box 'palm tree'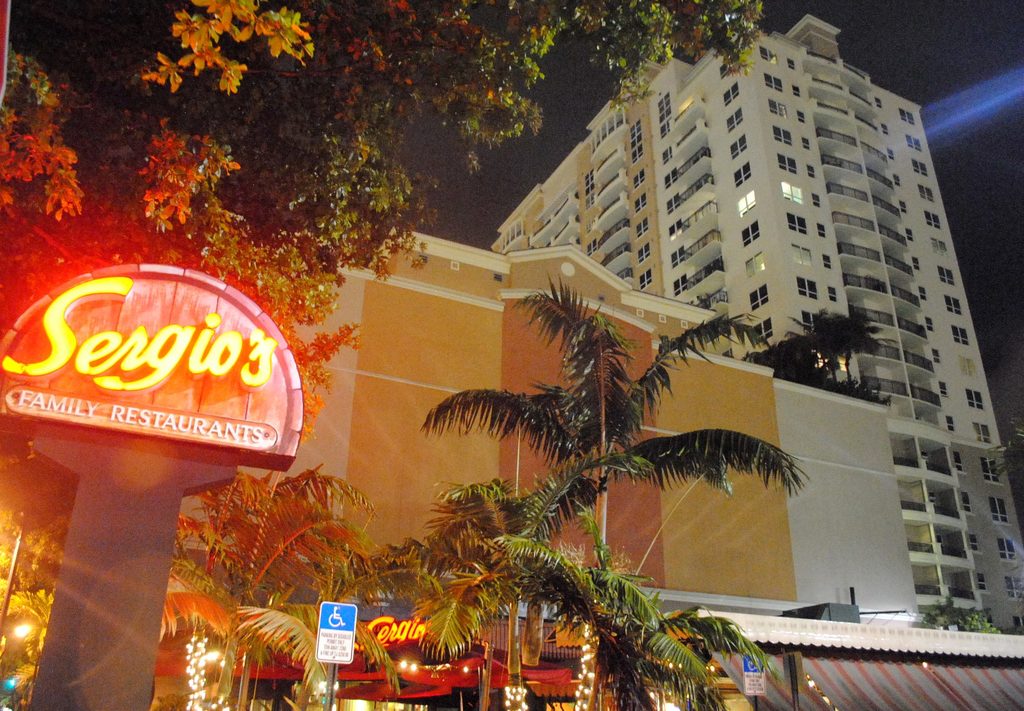
bbox=(523, 566, 744, 710)
